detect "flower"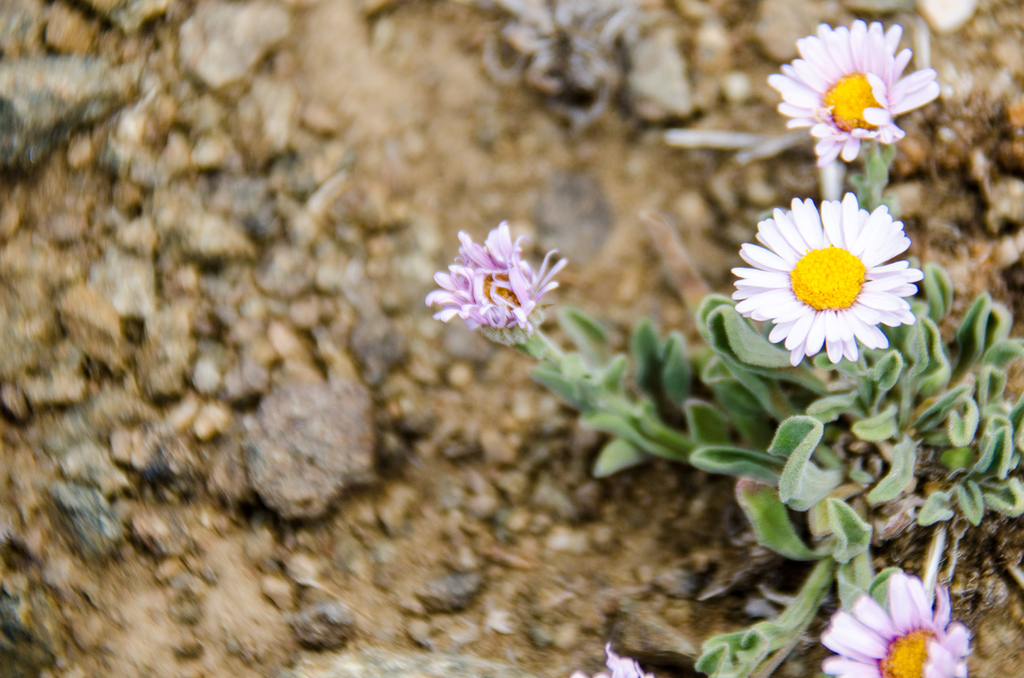
l=732, t=197, r=930, b=366
